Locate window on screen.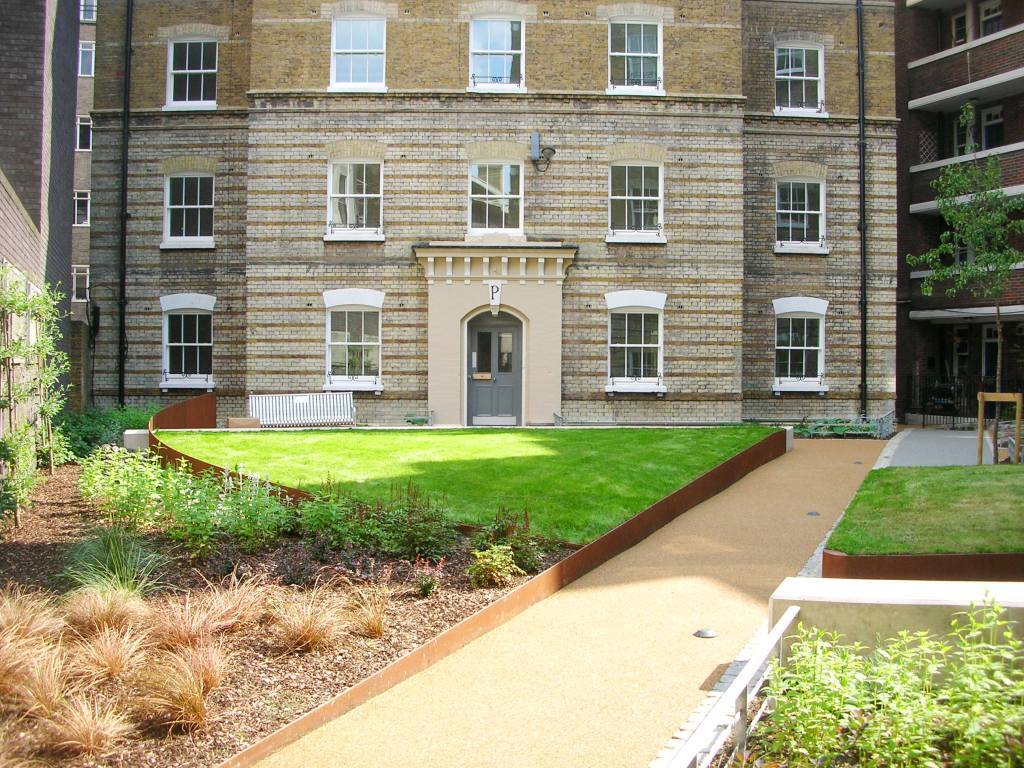
On screen at box=[773, 180, 825, 253].
